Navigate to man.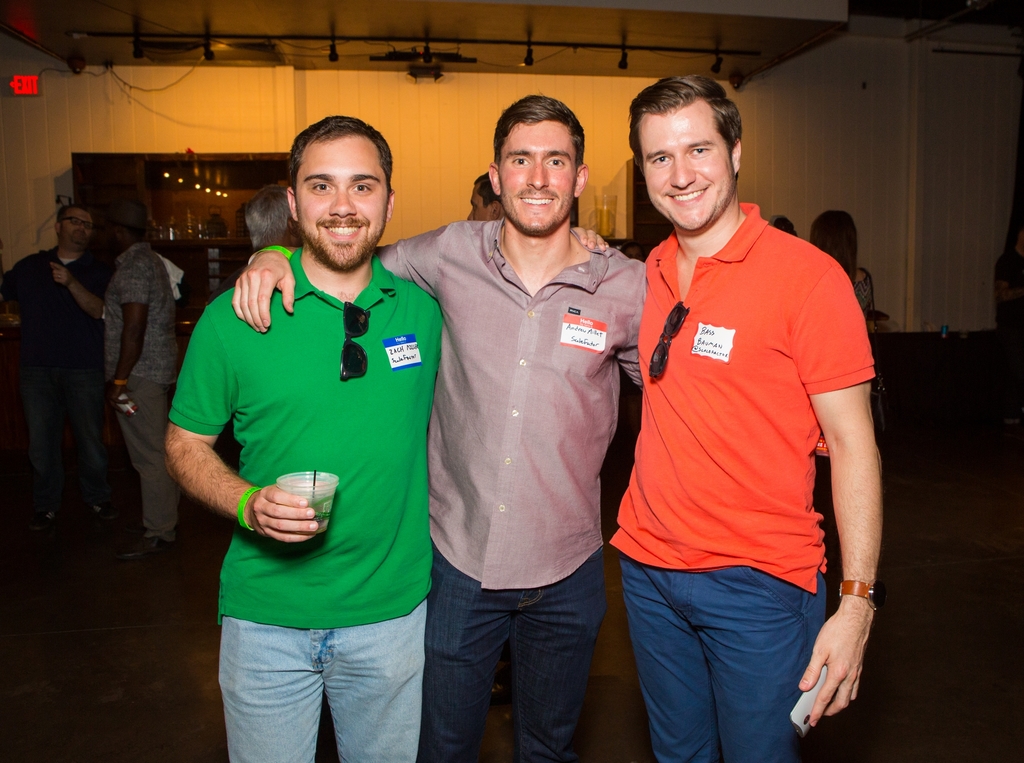
Navigation target: <bbox>0, 202, 120, 528</bbox>.
